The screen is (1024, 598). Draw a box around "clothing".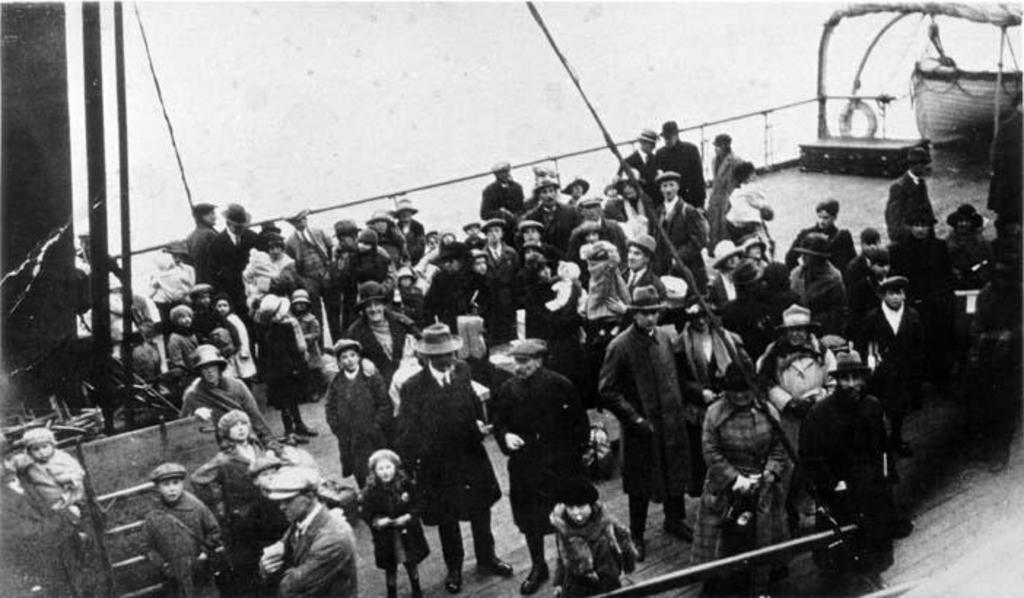
<region>741, 284, 761, 343</region>.
